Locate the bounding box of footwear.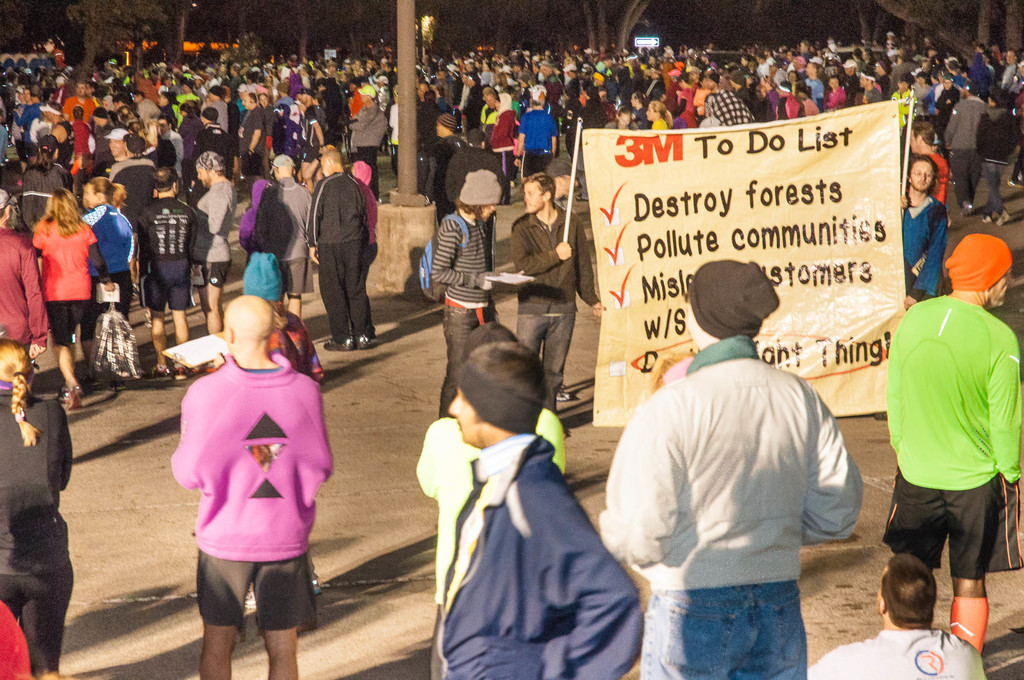
Bounding box: pyautogui.locateOnScreen(556, 387, 575, 403).
